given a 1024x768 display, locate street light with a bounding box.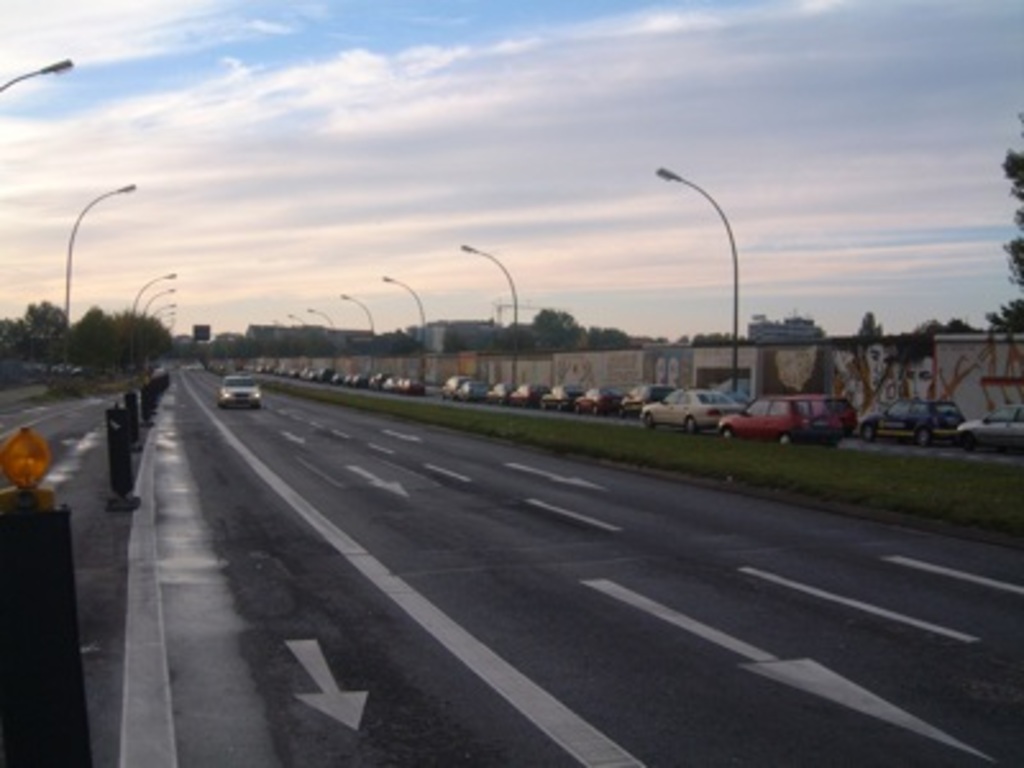
Located: box=[376, 269, 428, 387].
